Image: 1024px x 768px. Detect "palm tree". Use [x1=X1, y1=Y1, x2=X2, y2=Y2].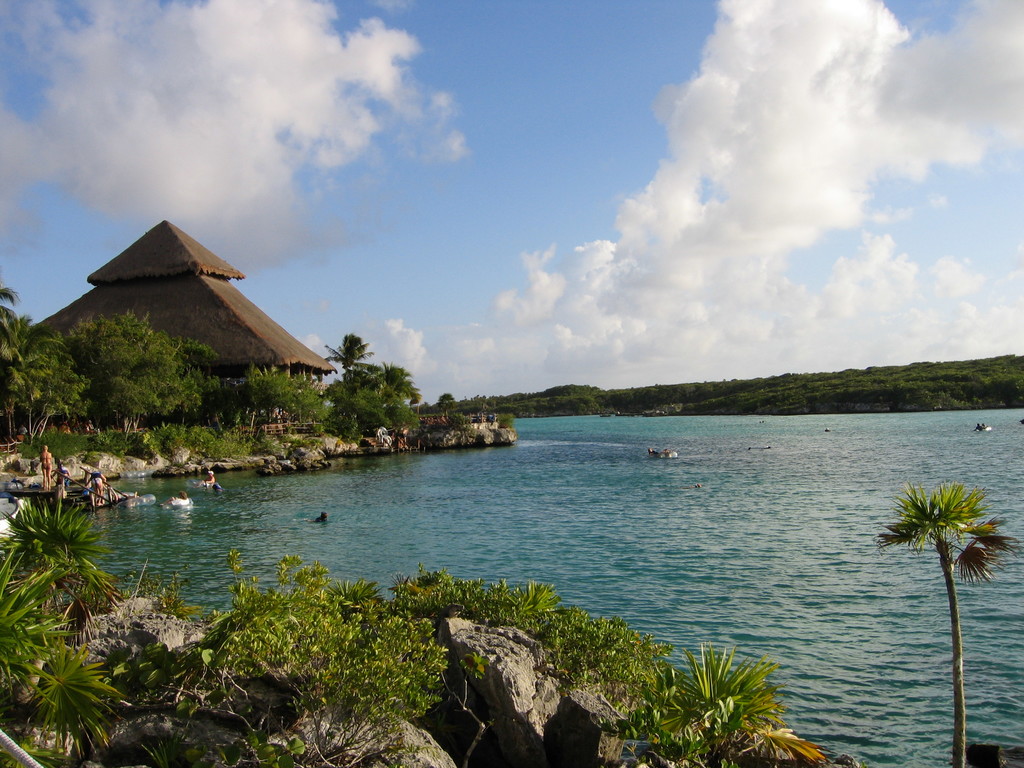
[x1=328, y1=331, x2=371, y2=408].
